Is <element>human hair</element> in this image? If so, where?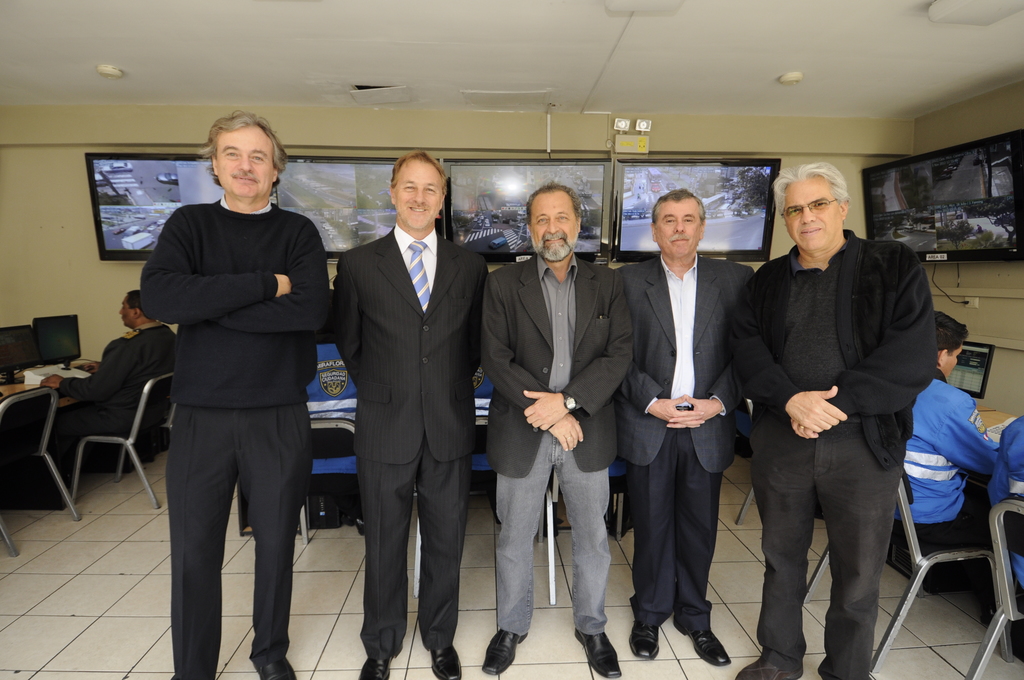
Yes, at region(932, 309, 968, 354).
